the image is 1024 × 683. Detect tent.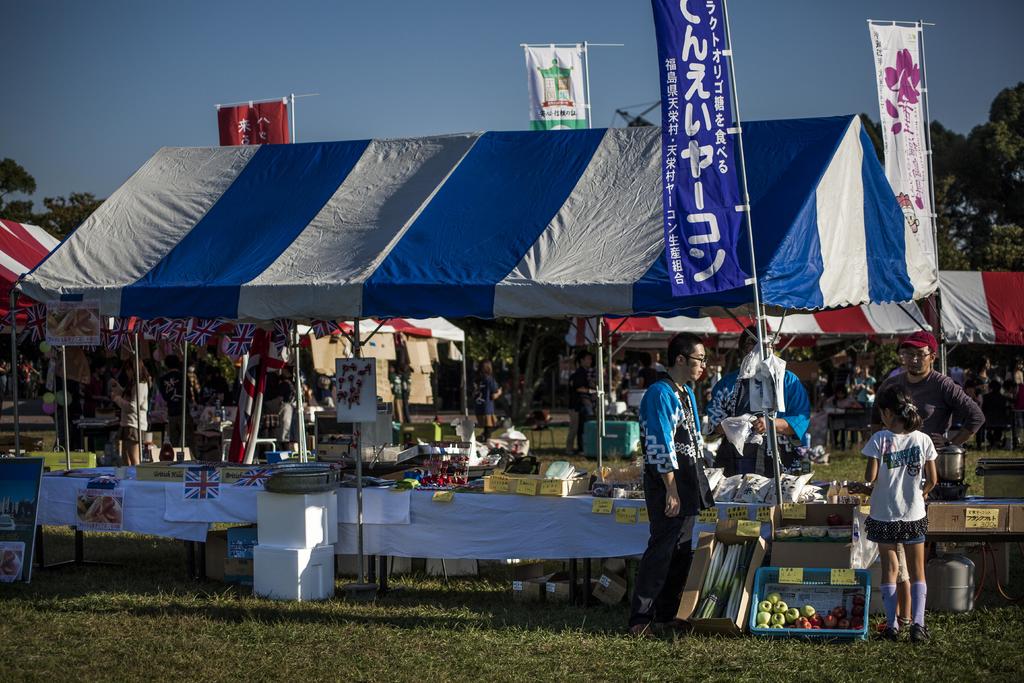
Detection: [0, 219, 58, 450].
